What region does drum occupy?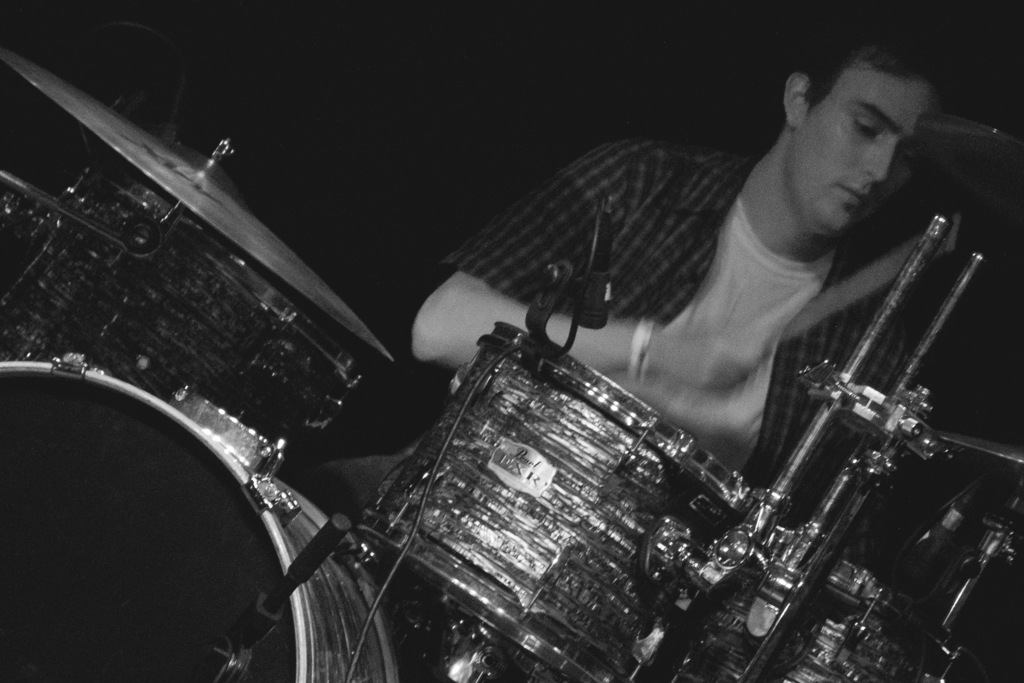
x1=356, y1=320, x2=743, y2=682.
